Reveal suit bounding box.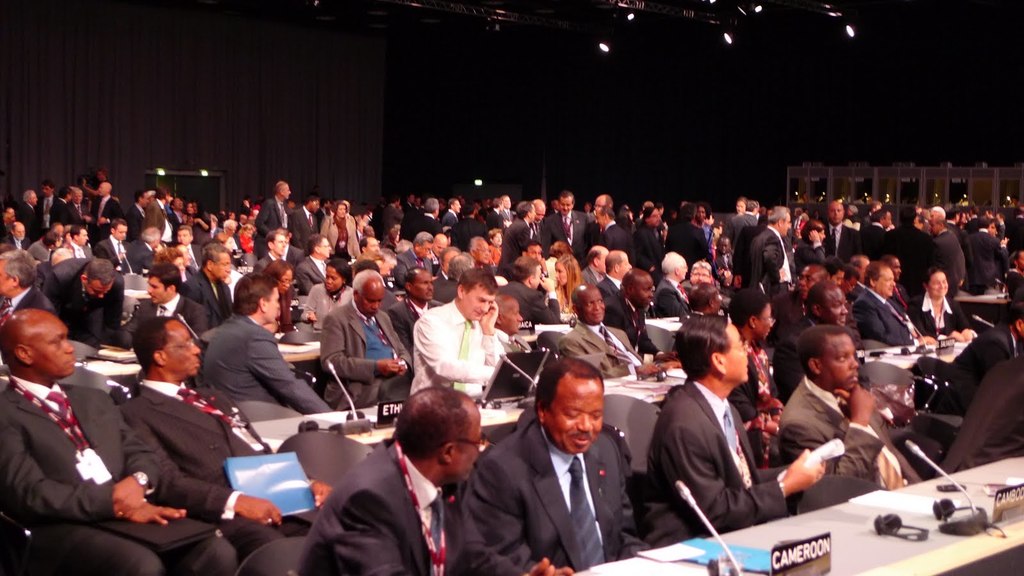
Revealed: pyautogui.locateOnScreen(0, 376, 240, 575).
